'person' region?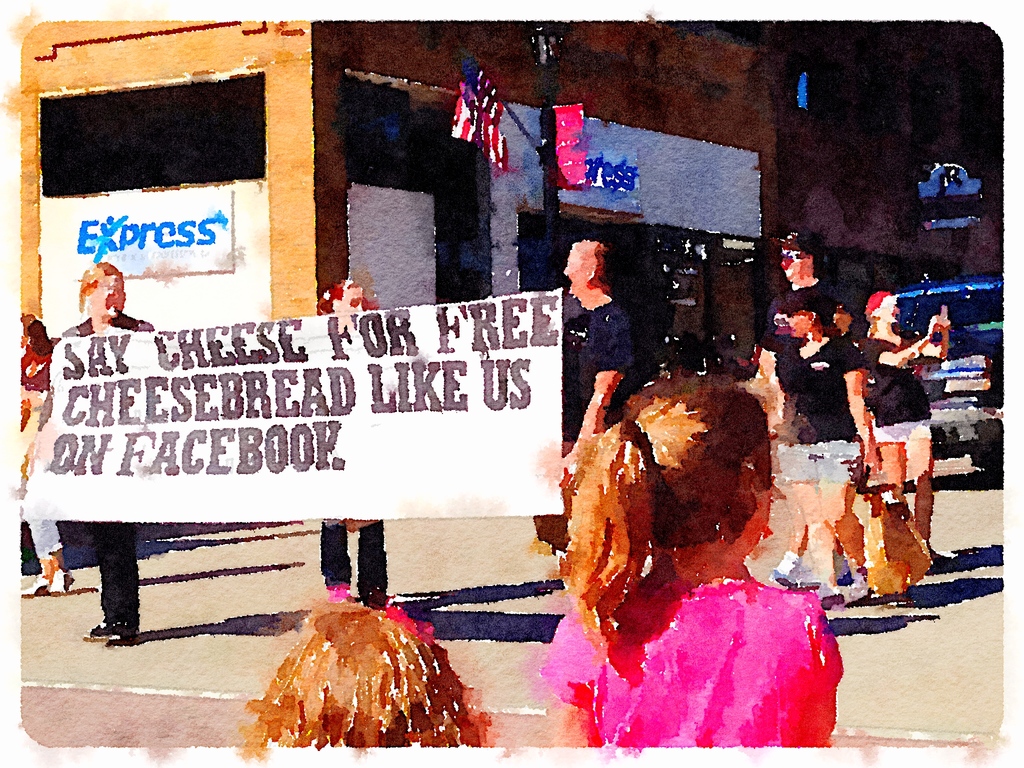
select_region(243, 593, 490, 756)
